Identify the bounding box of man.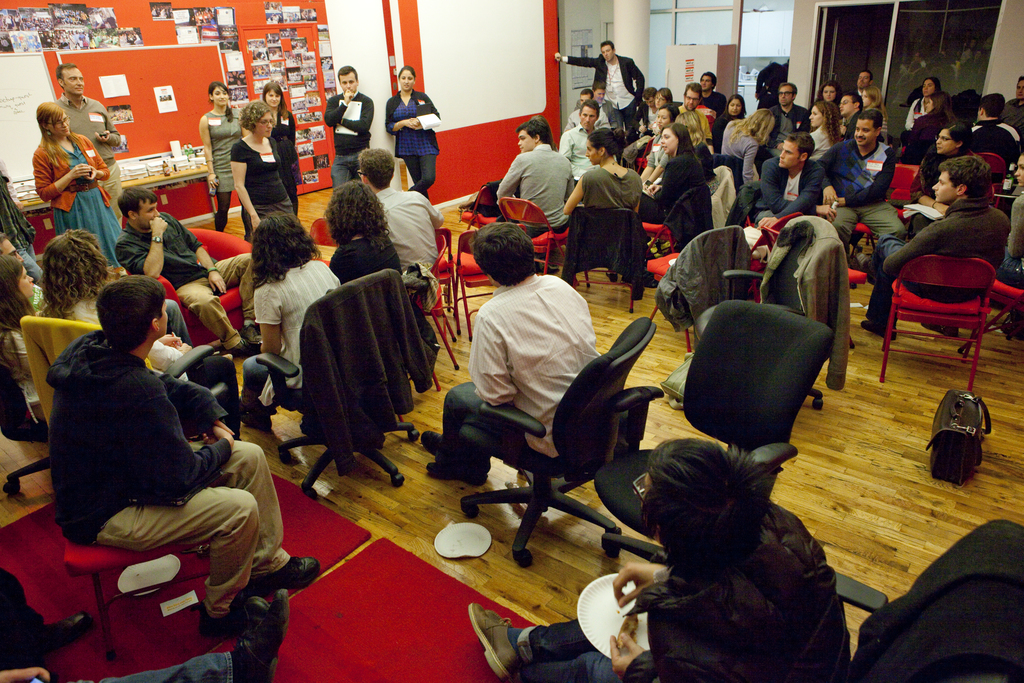
bbox=(448, 236, 611, 503).
